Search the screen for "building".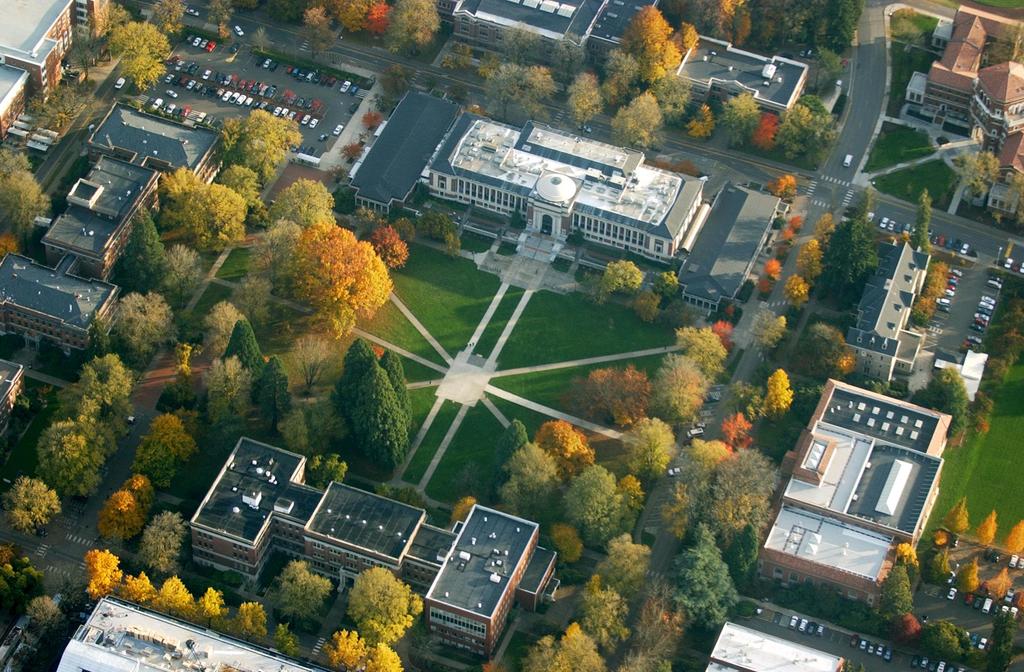
Found at {"x1": 428, "y1": 110, "x2": 704, "y2": 265}.
